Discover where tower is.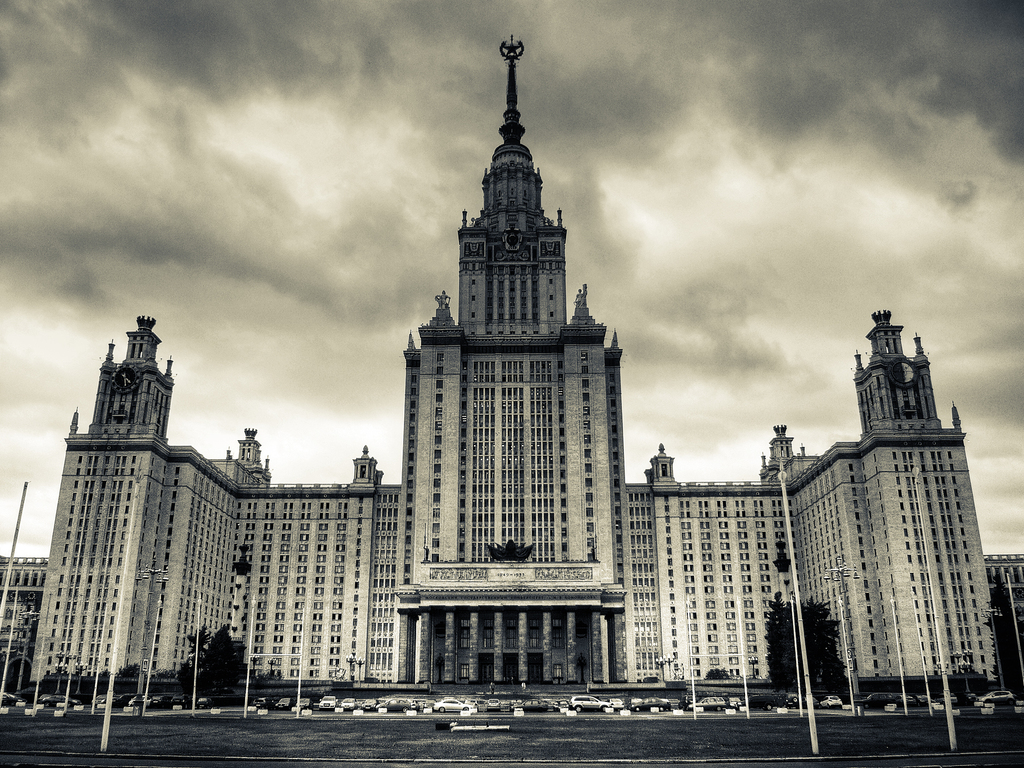
Discovered at 381,31,639,636.
